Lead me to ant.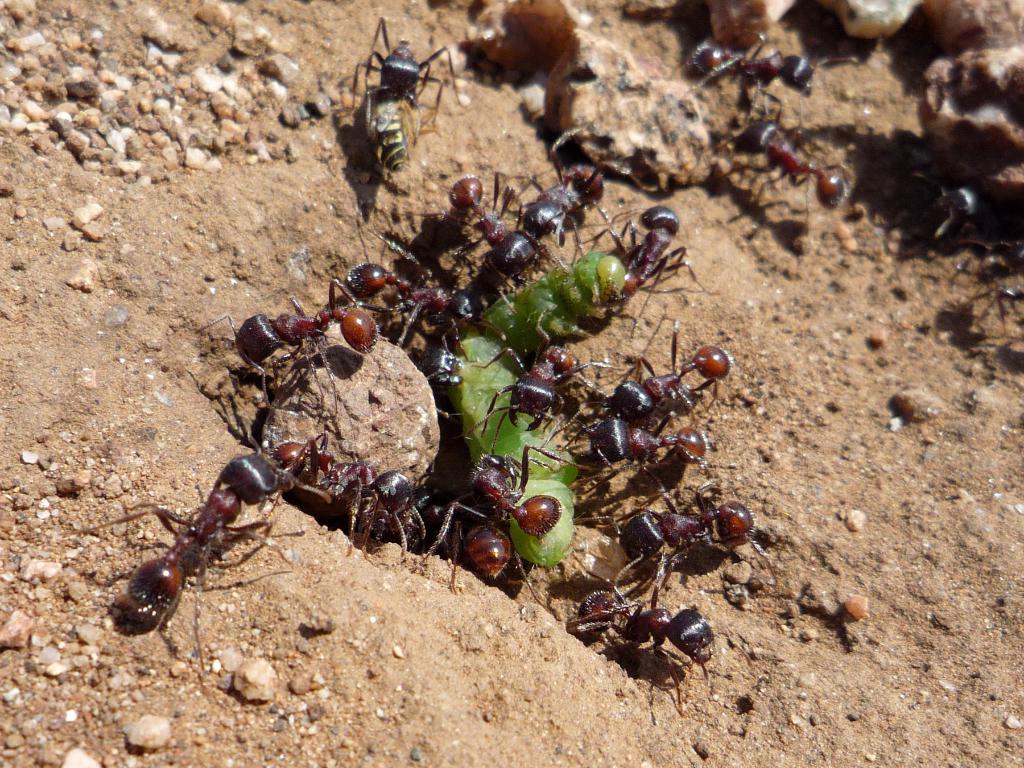
Lead to detection(959, 241, 1023, 294).
